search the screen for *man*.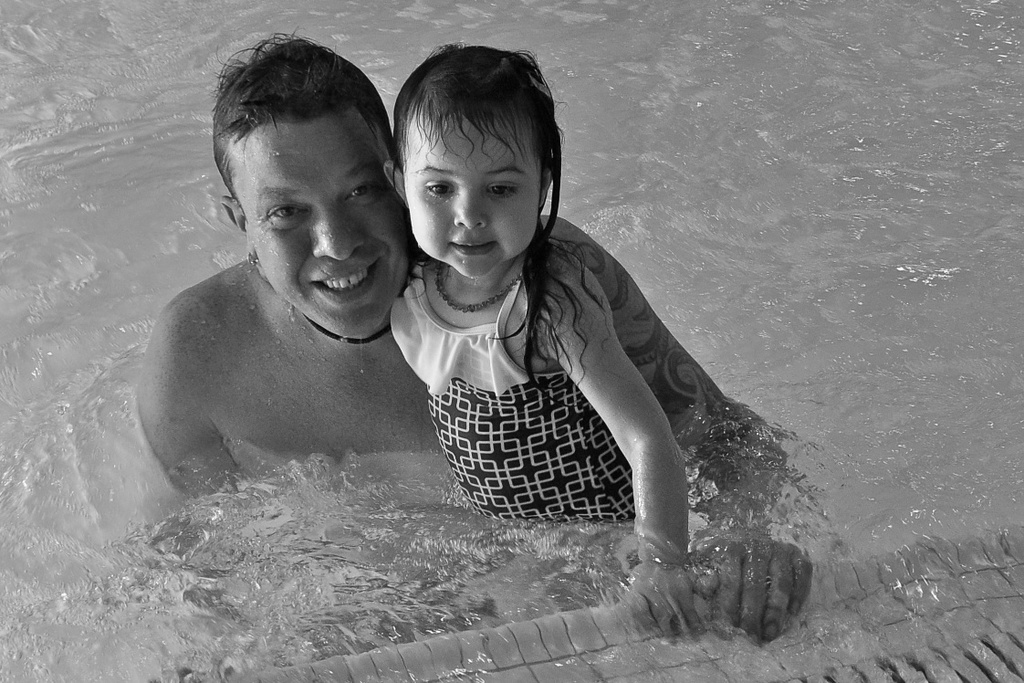
Found at rect(128, 27, 819, 637).
